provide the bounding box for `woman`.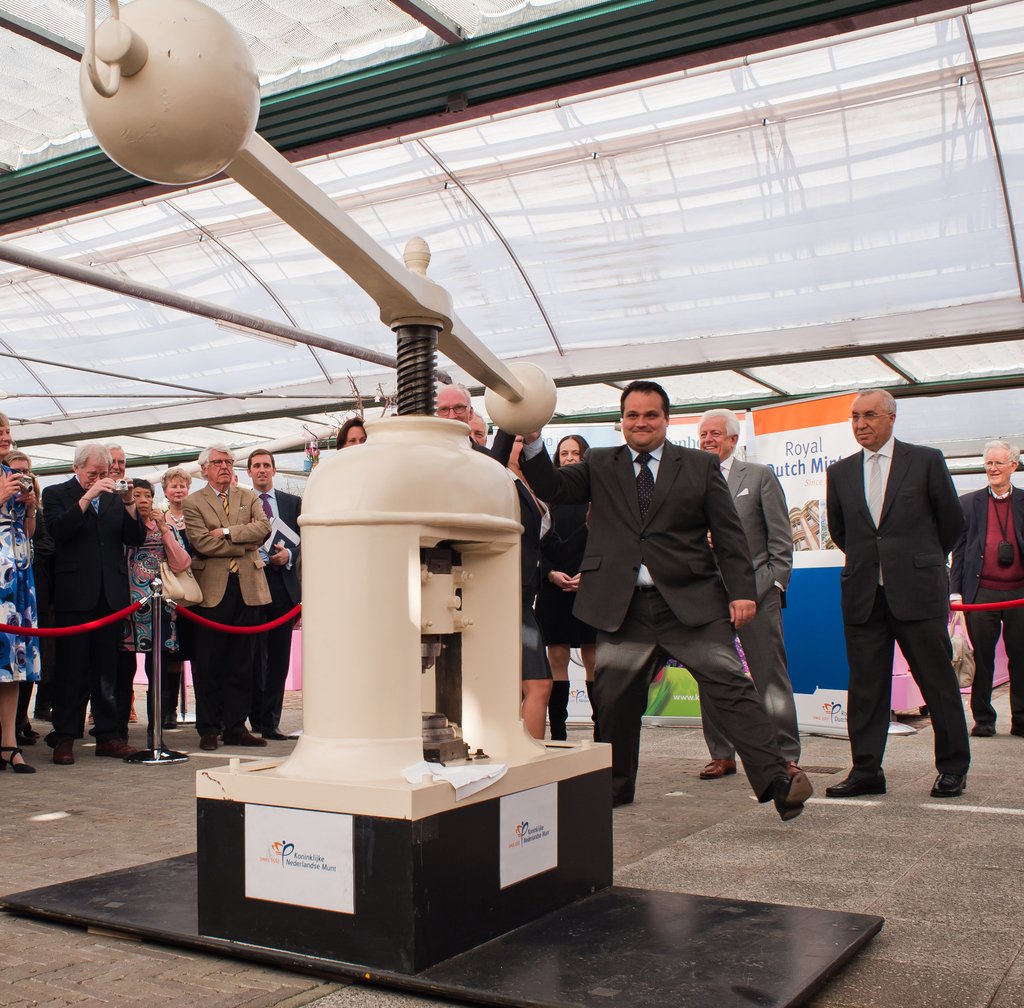
(336, 418, 369, 449).
